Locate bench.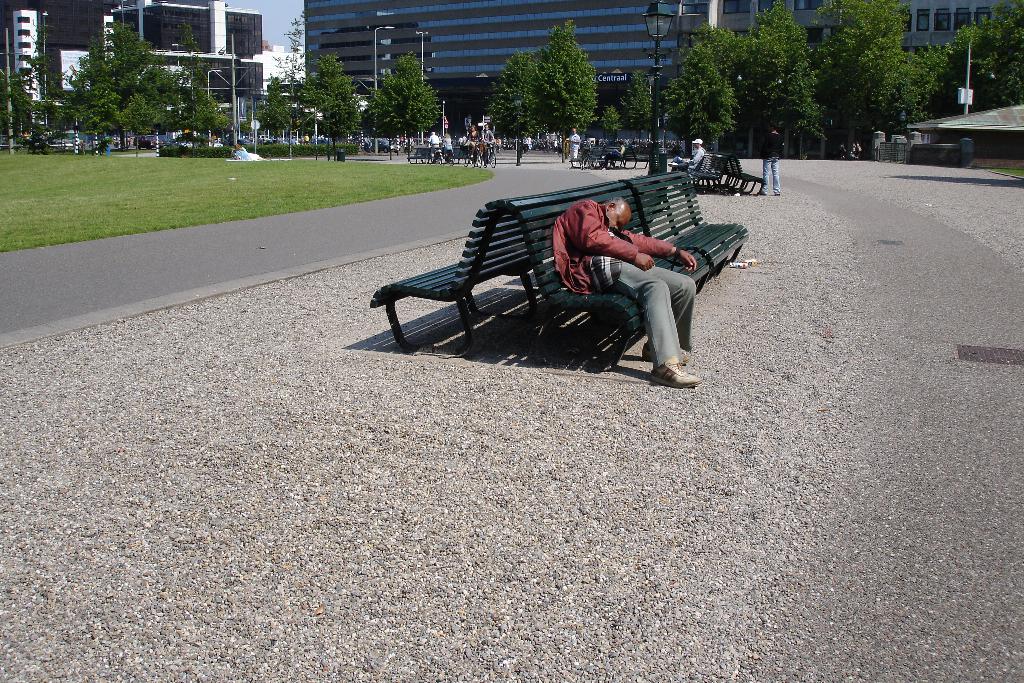
Bounding box: box(660, 146, 717, 195).
